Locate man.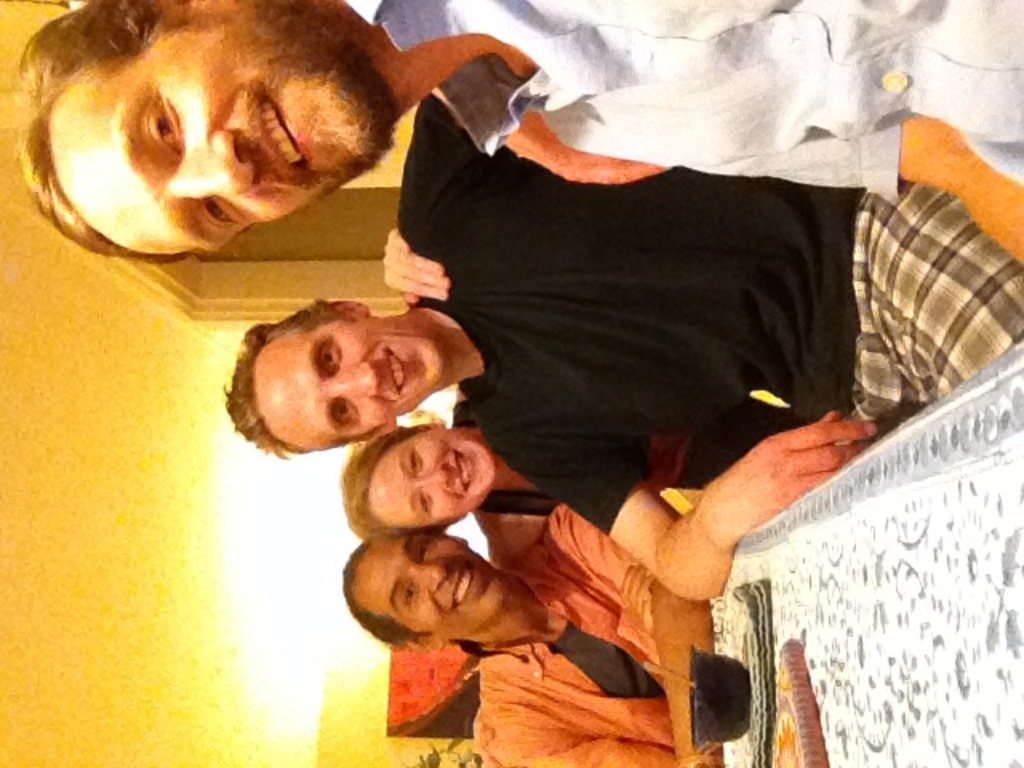
Bounding box: region(342, 499, 720, 766).
